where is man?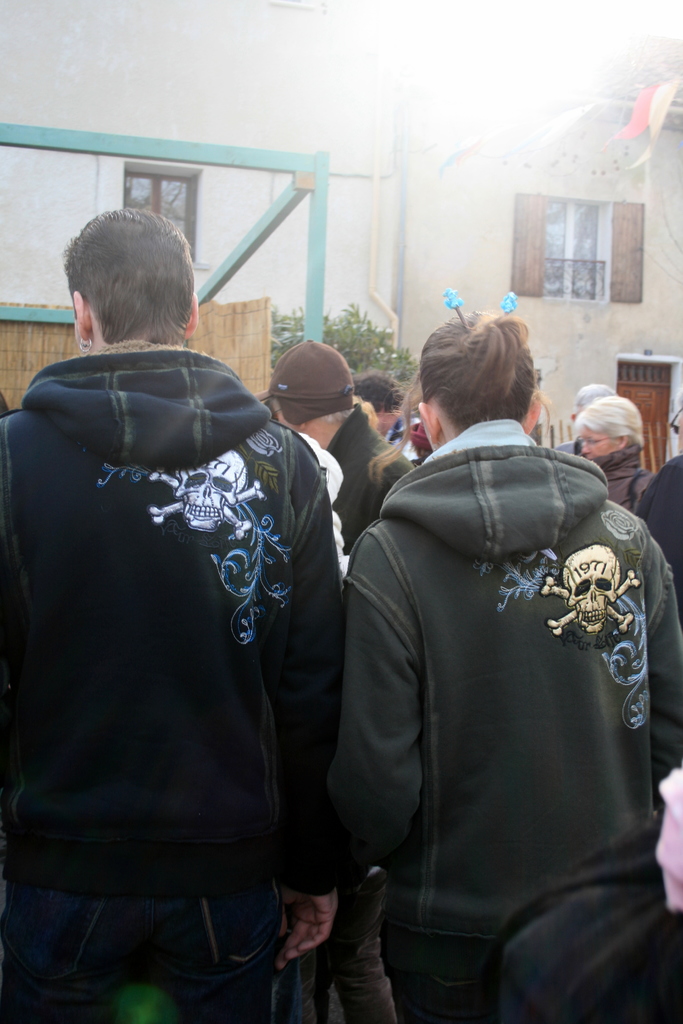
<bbox>344, 369, 404, 433</bbox>.
